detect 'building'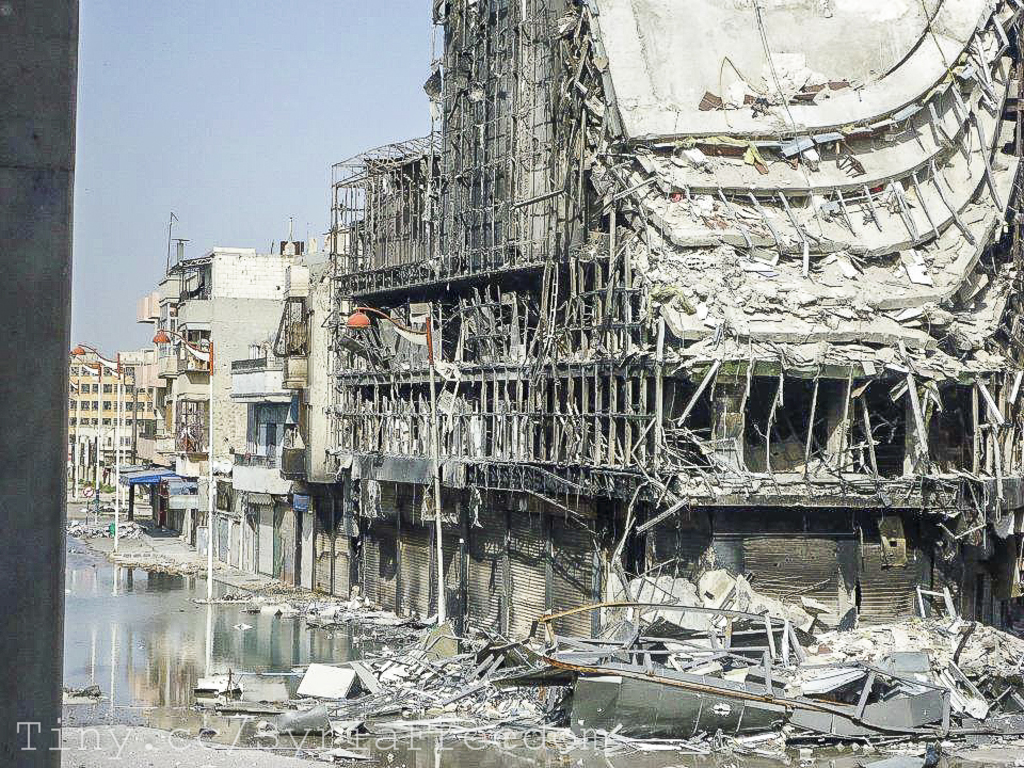
[x1=298, y1=0, x2=1023, y2=641]
